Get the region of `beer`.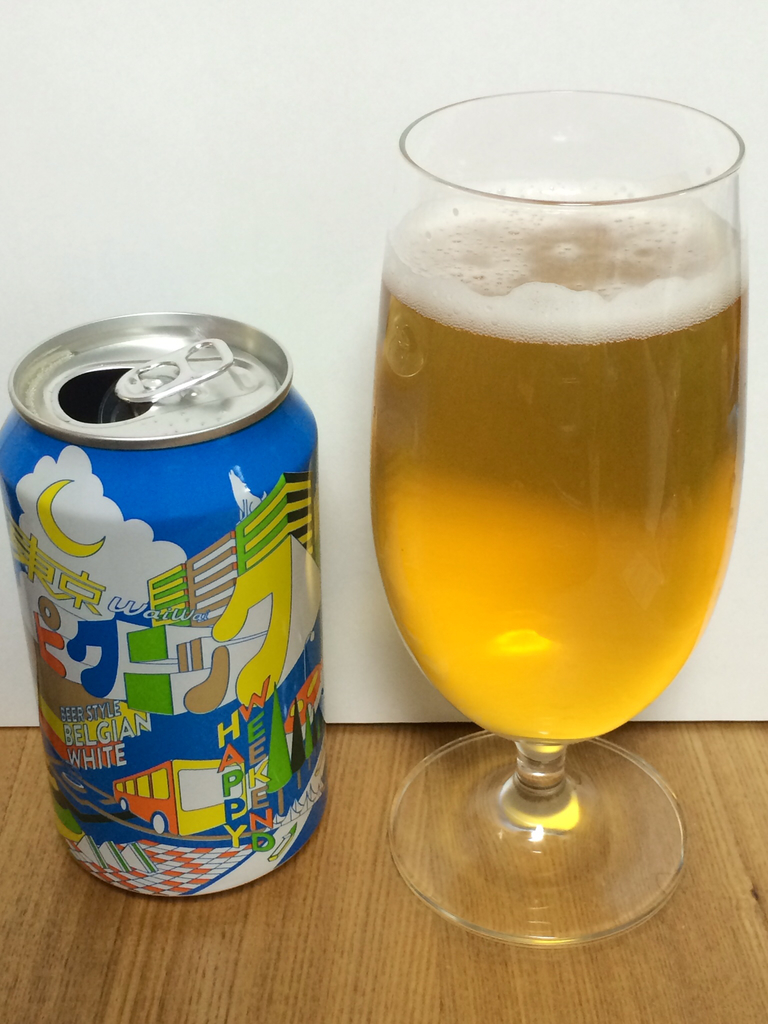
342, 171, 746, 759.
